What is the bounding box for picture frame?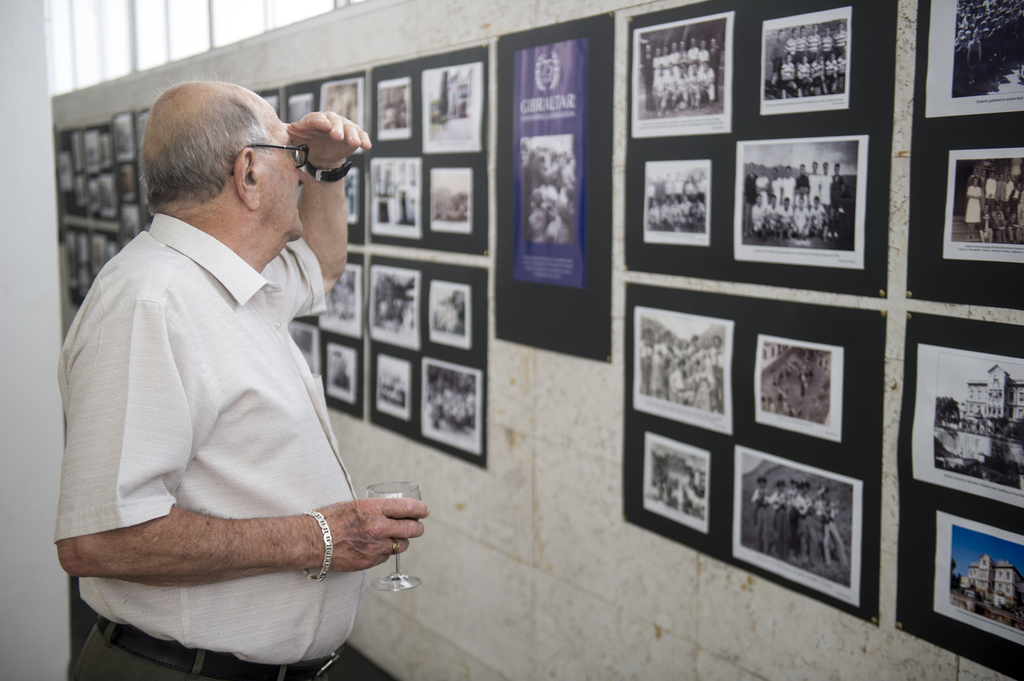
893,313,1023,677.
